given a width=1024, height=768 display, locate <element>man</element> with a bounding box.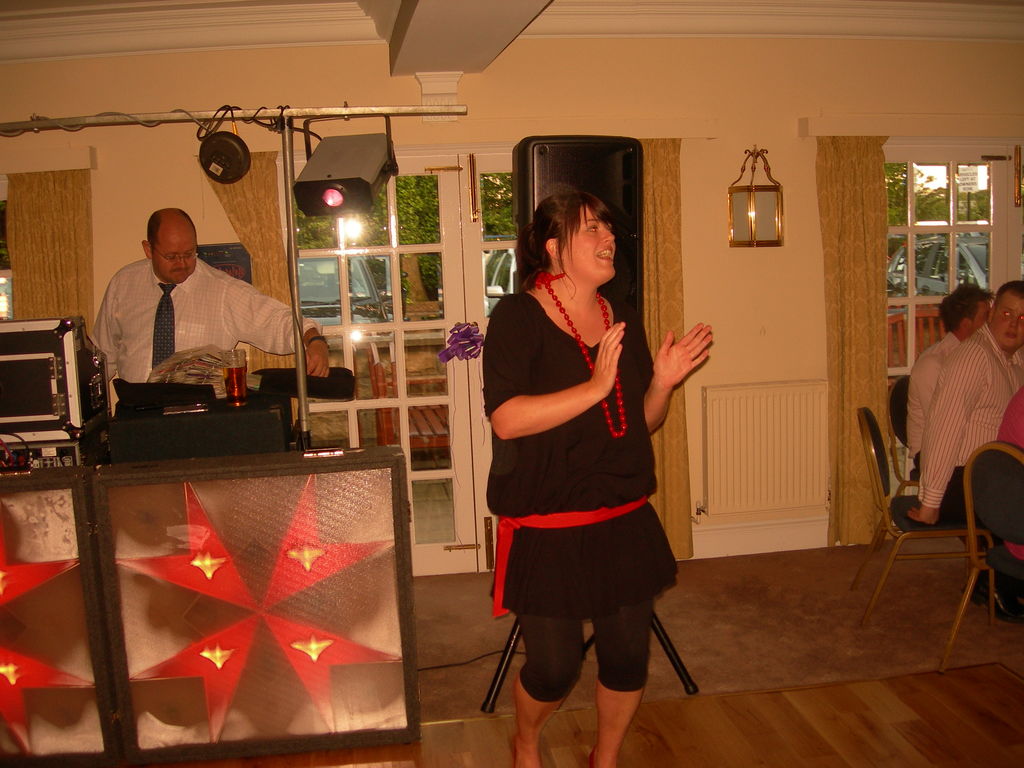
Located: rect(906, 278, 991, 465).
